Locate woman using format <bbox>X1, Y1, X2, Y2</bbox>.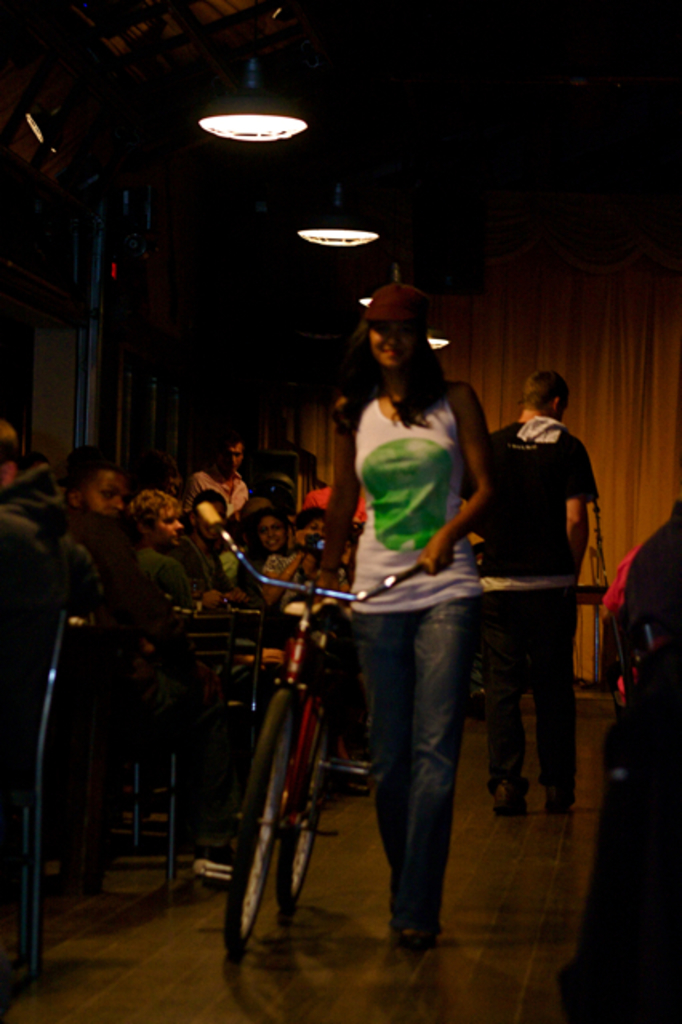
<bbox>261, 496, 293, 603</bbox>.
